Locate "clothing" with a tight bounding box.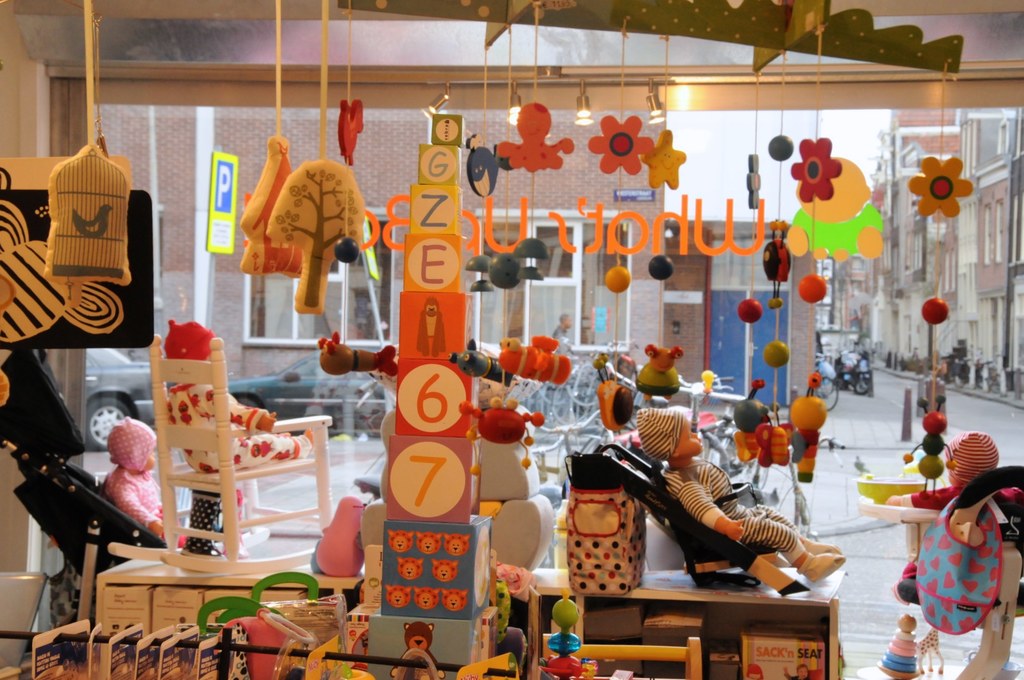
<box>664,470,799,555</box>.
